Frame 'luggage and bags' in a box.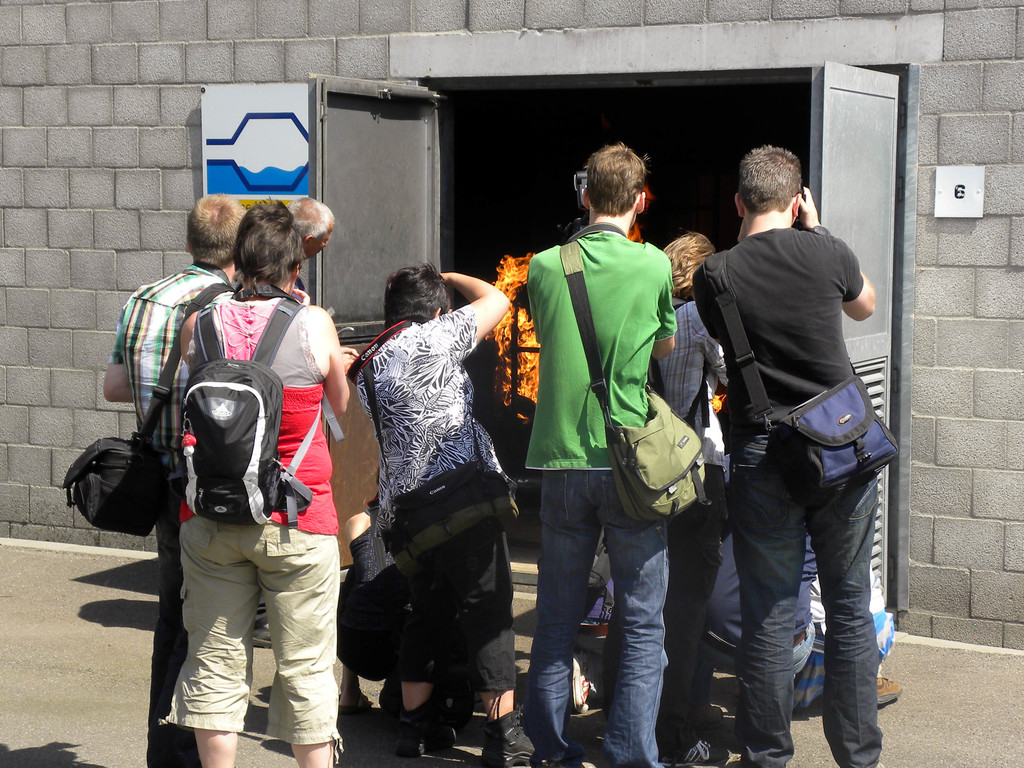
{"left": 161, "top": 363, "right": 268, "bottom": 502}.
